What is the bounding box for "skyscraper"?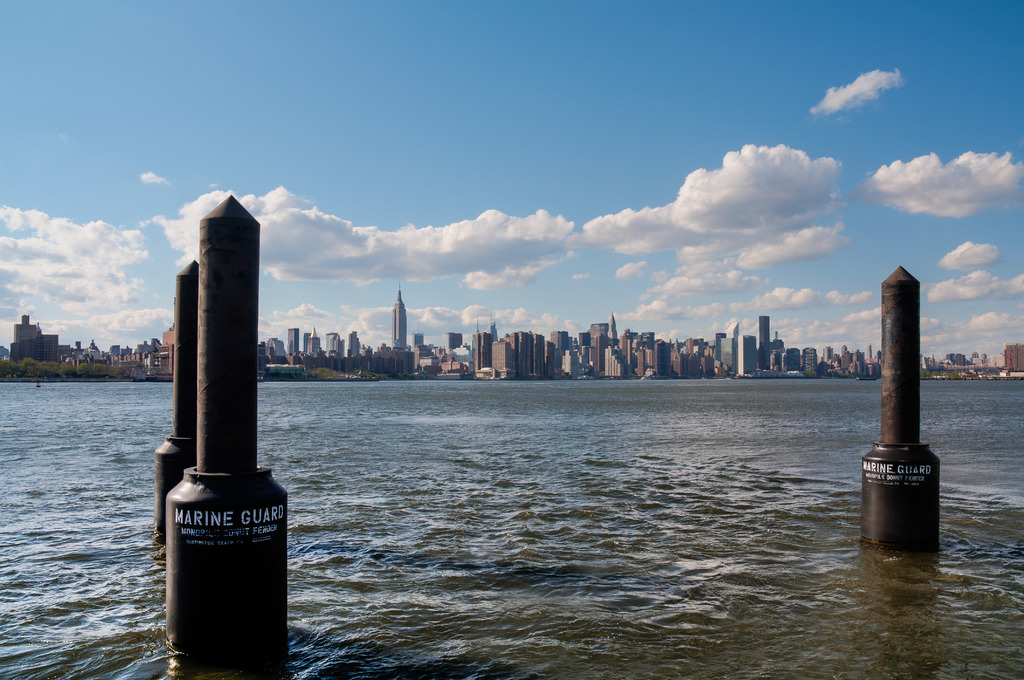
[left=412, top=331, right=425, bottom=350].
